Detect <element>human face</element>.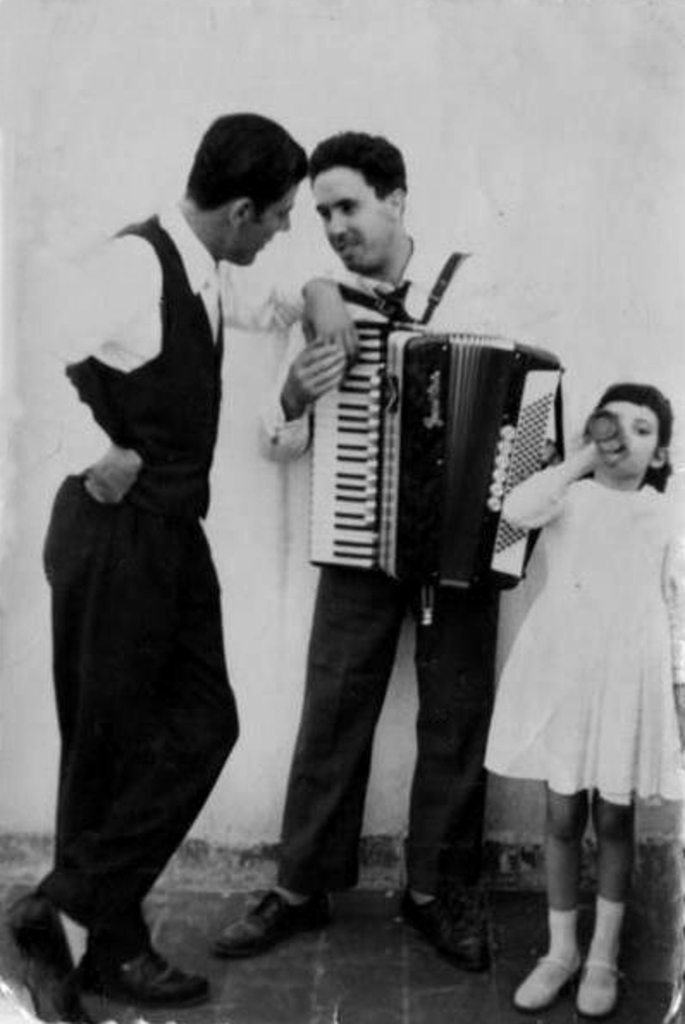
Detected at (312, 170, 387, 275).
